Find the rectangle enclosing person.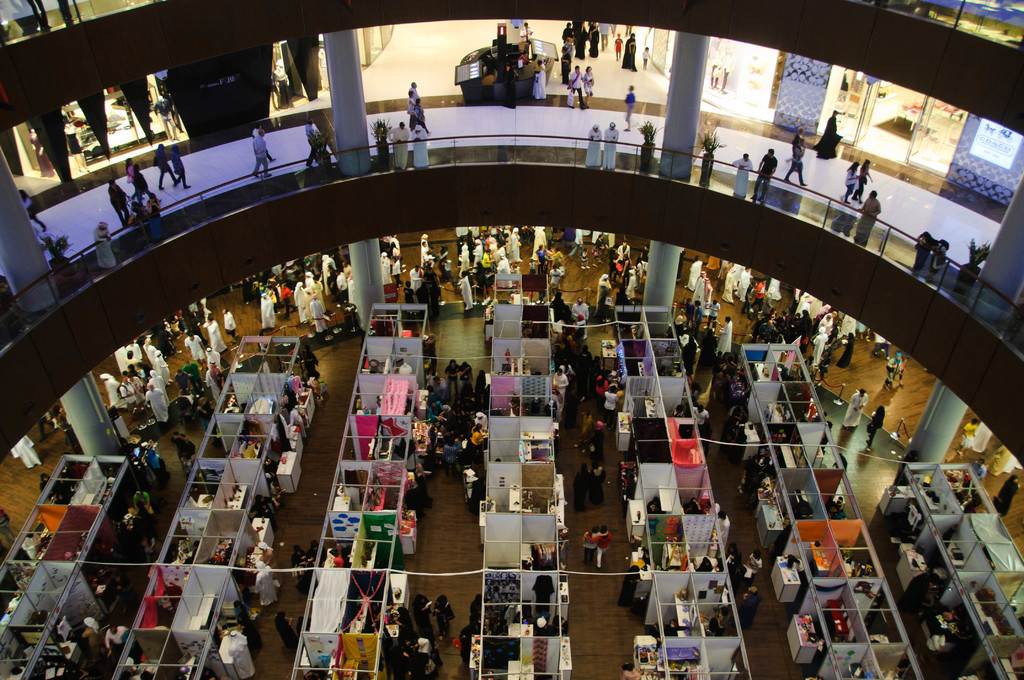
<region>154, 140, 176, 194</region>.
